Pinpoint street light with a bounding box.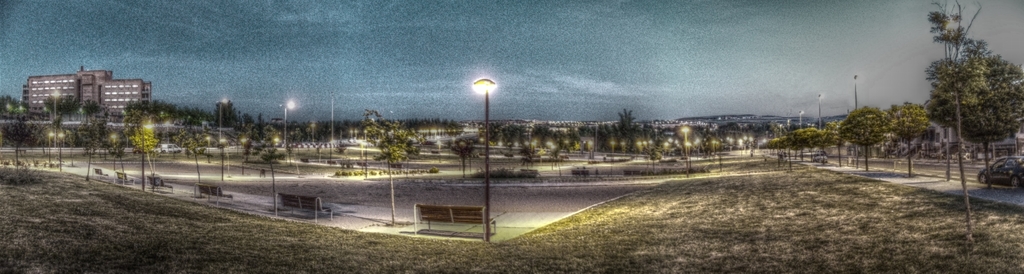
<bbox>610, 141, 617, 154</bbox>.
